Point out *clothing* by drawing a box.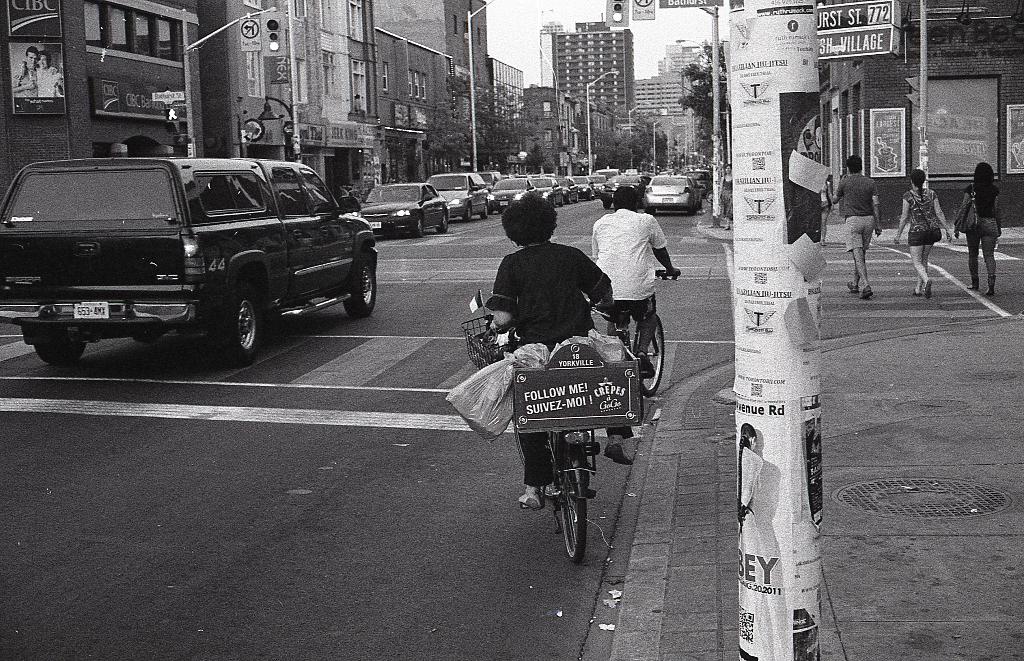
bbox=[953, 187, 1004, 244].
